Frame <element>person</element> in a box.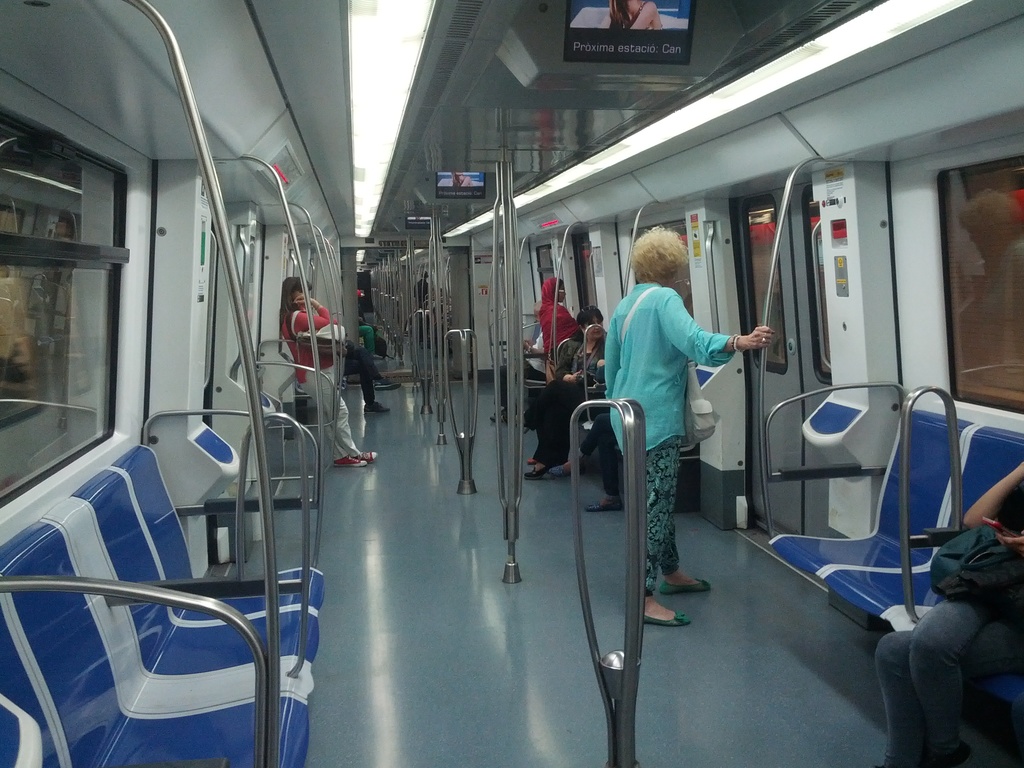
[528, 301, 612, 480].
